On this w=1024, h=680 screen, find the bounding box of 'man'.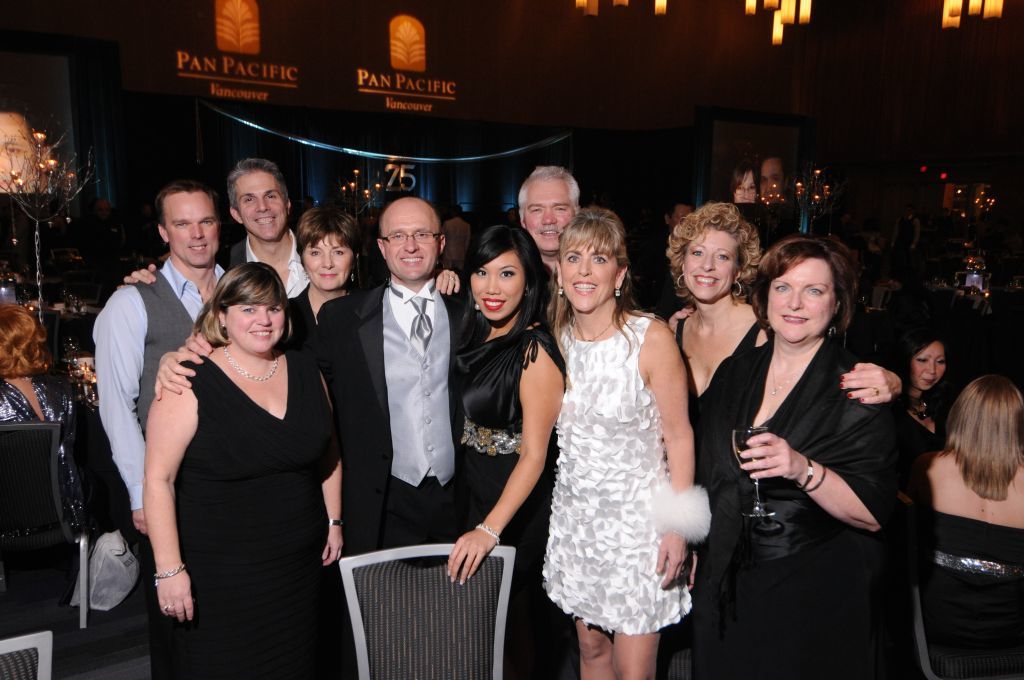
Bounding box: 514,161,582,324.
